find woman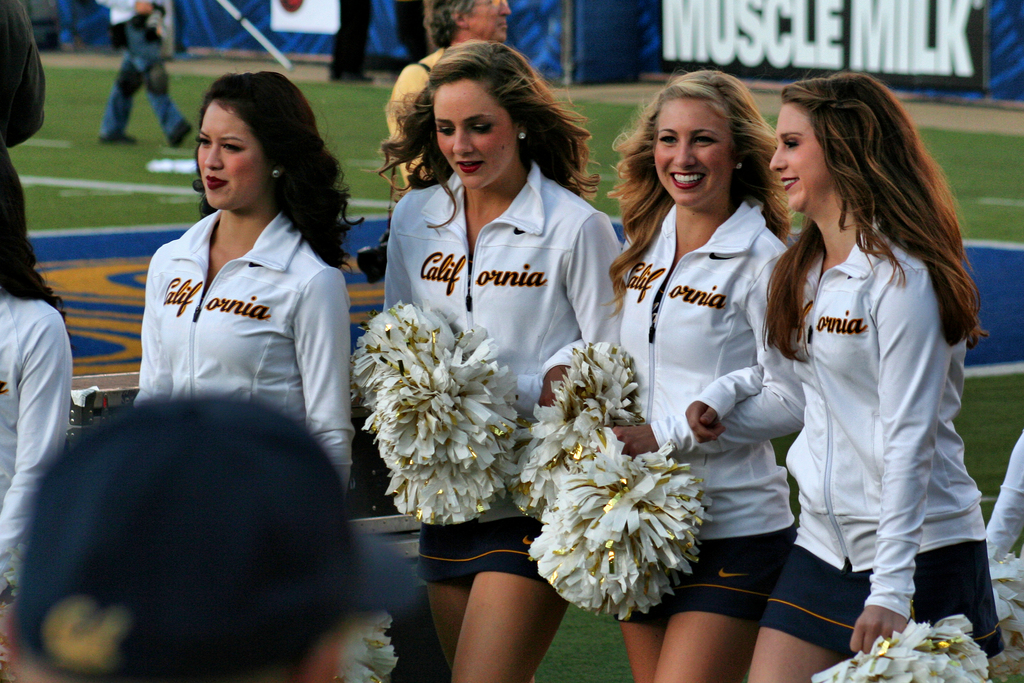
<box>0,131,79,662</box>
